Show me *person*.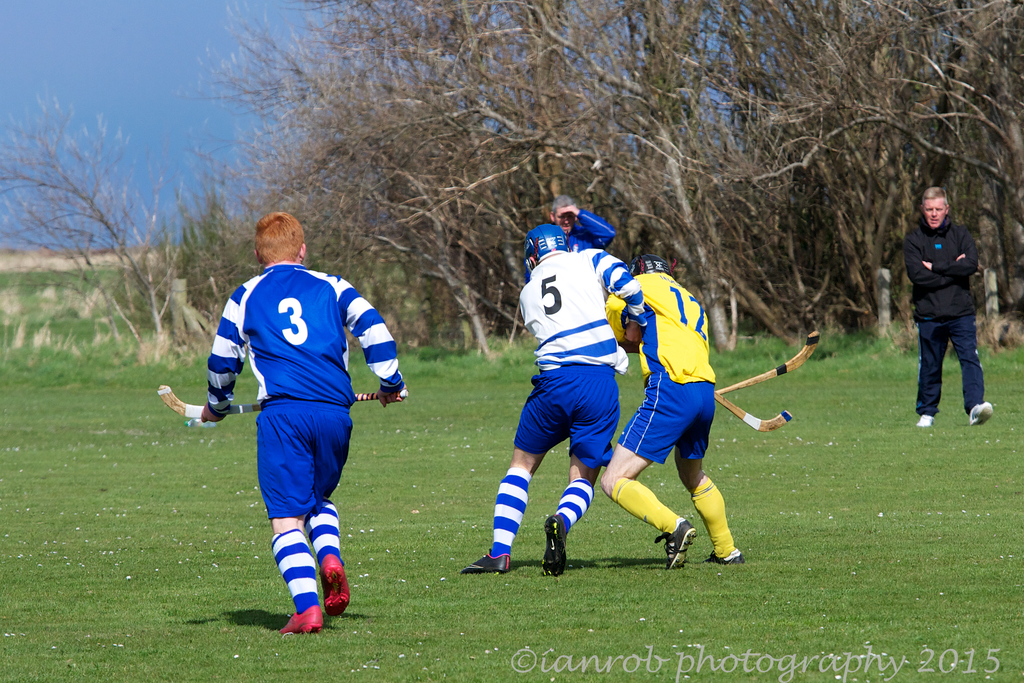
*person* is here: select_region(605, 252, 749, 568).
